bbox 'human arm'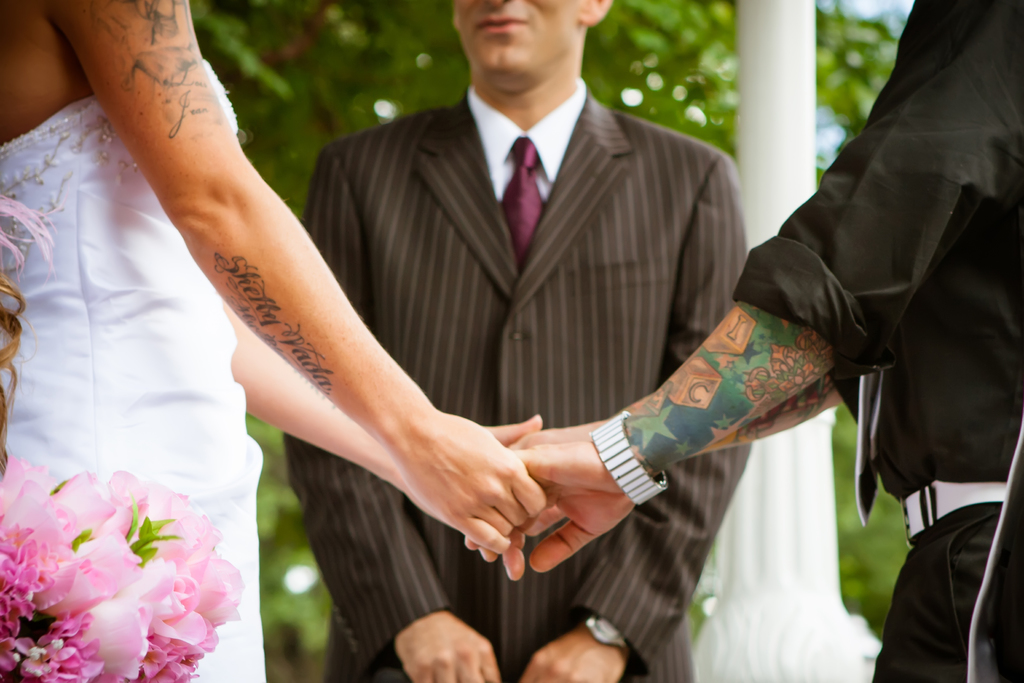
(512, 149, 758, 682)
